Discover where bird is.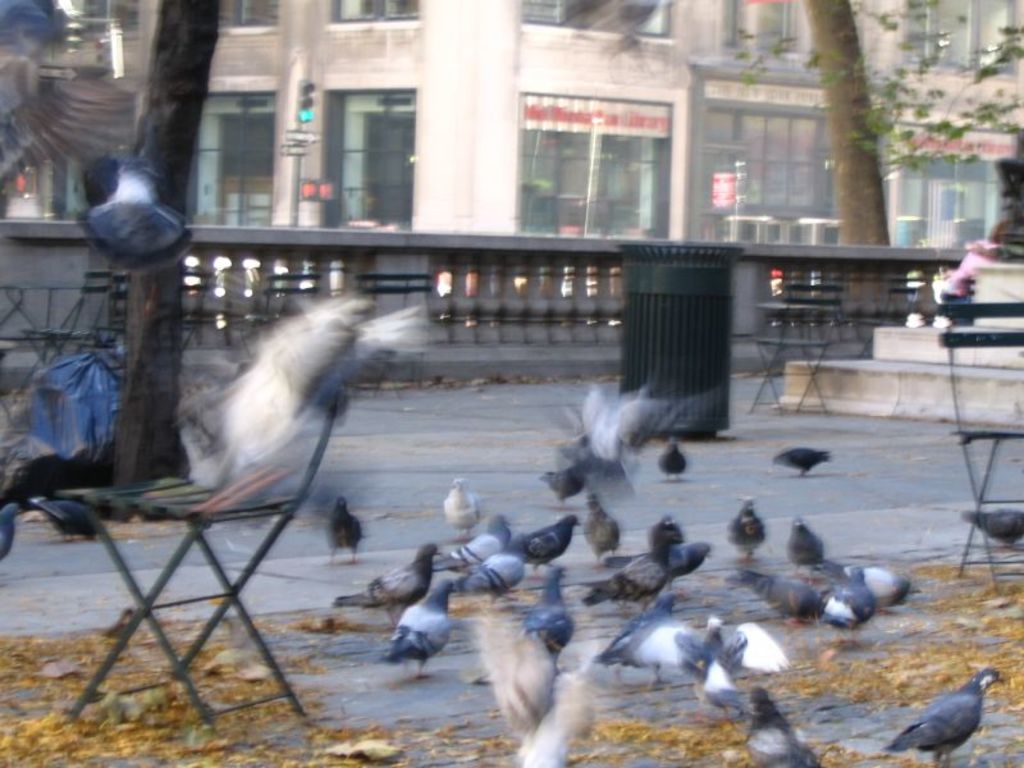
Discovered at select_region(726, 493, 765, 568).
